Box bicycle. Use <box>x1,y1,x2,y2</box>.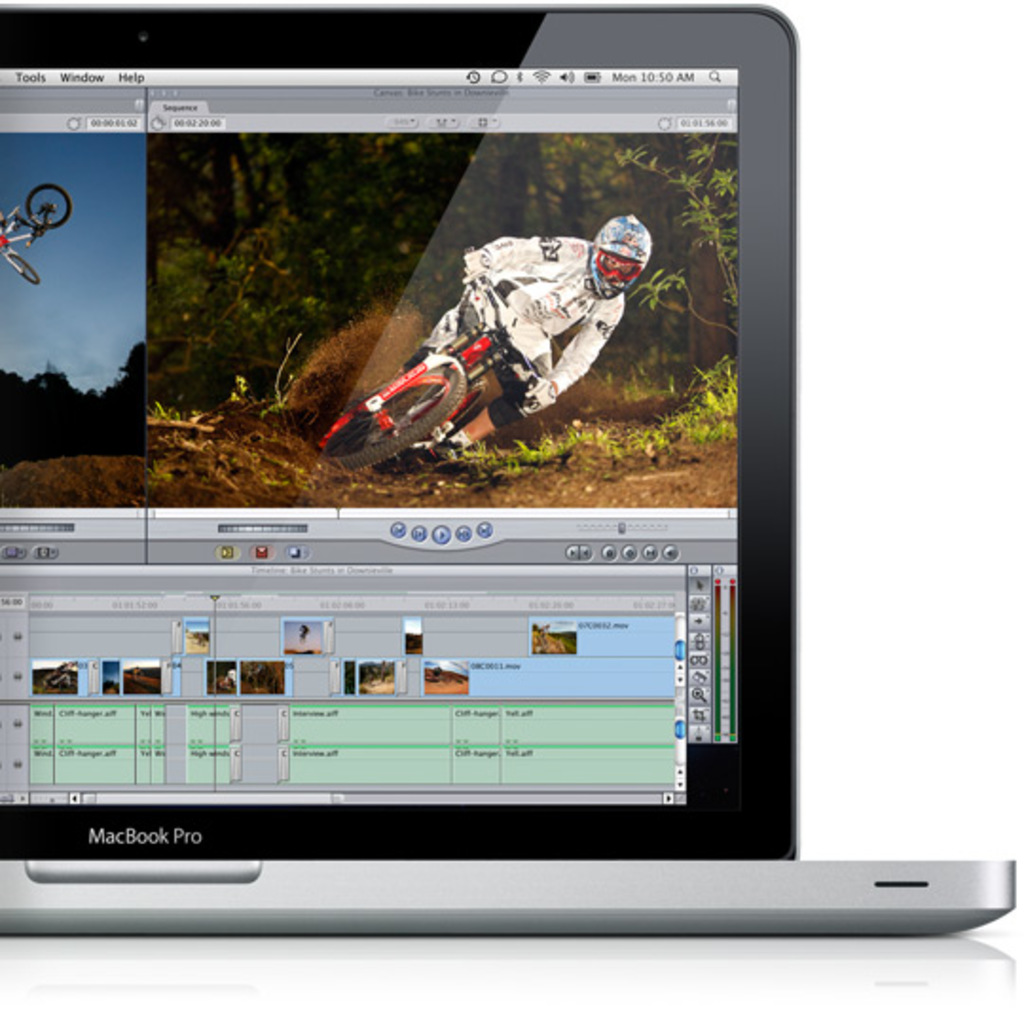
<box>0,182,72,286</box>.
